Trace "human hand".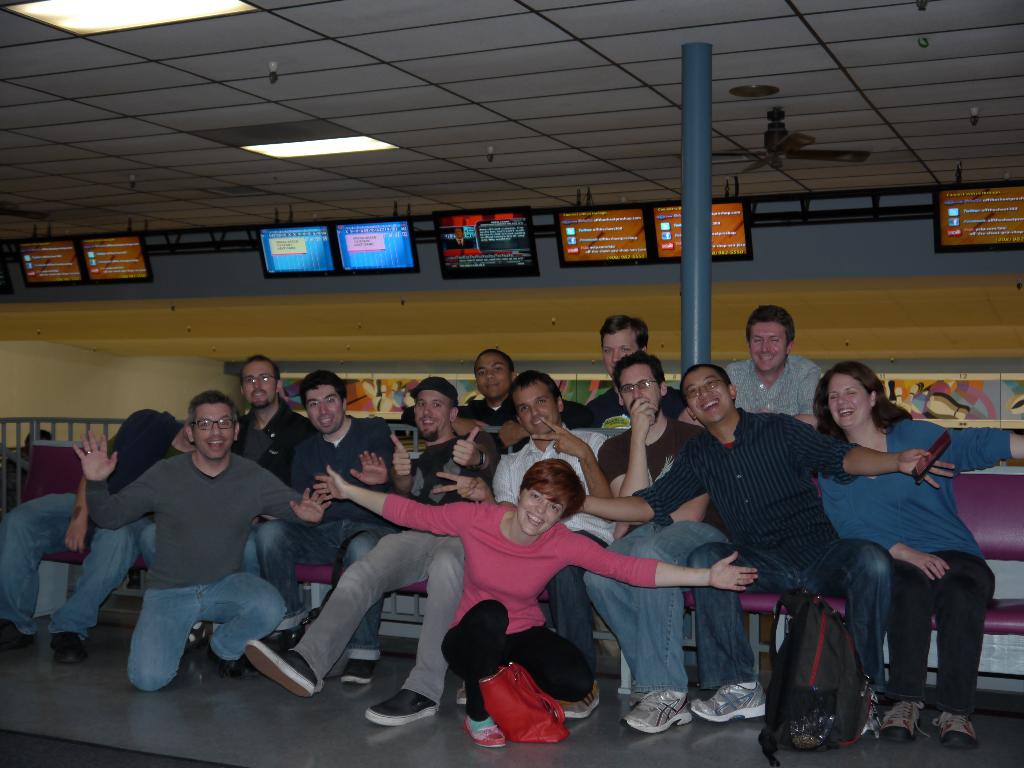
Traced to [390, 433, 412, 479].
